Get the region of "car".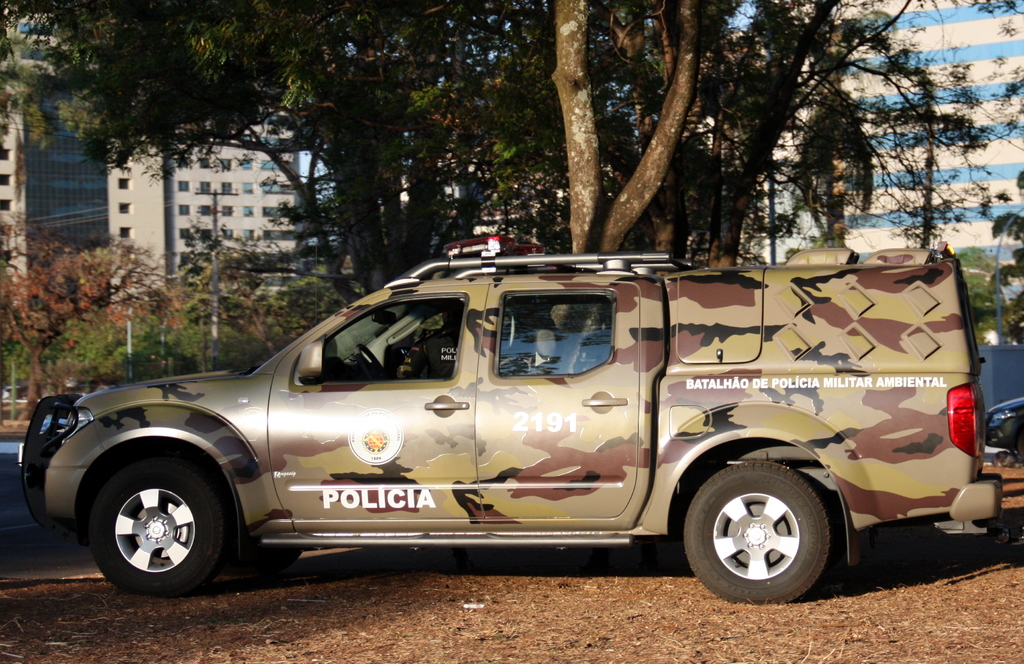
box=[982, 398, 1023, 466].
